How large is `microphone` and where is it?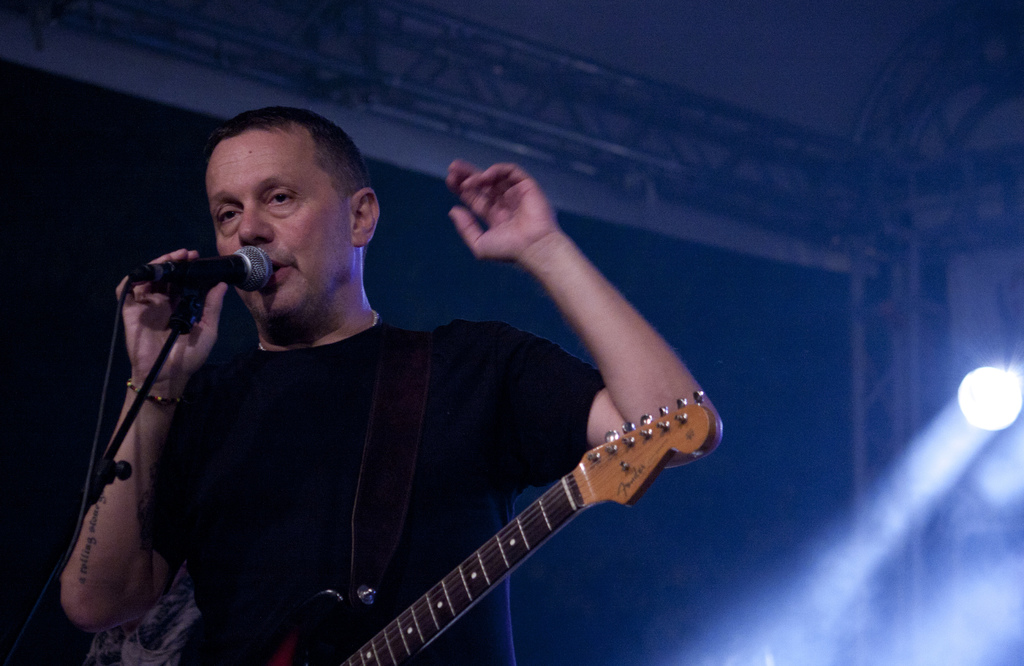
Bounding box: [130,243,274,296].
